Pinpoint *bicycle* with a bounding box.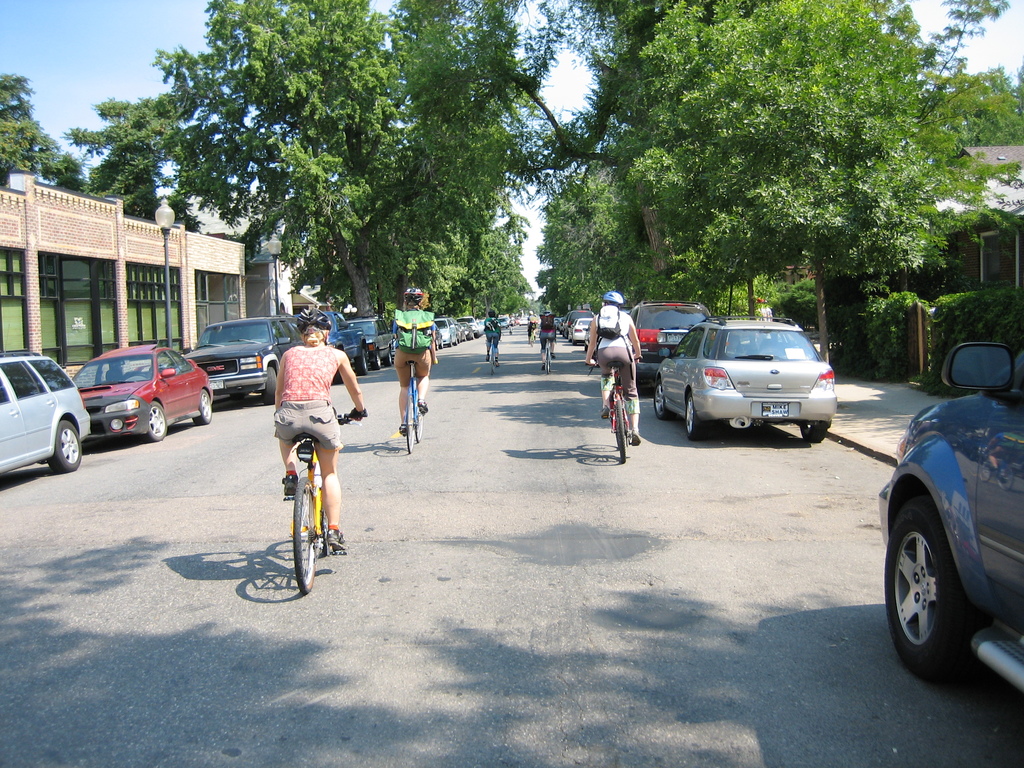
{"left": 487, "top": 333, "right": 501, "bottom": 376}.
